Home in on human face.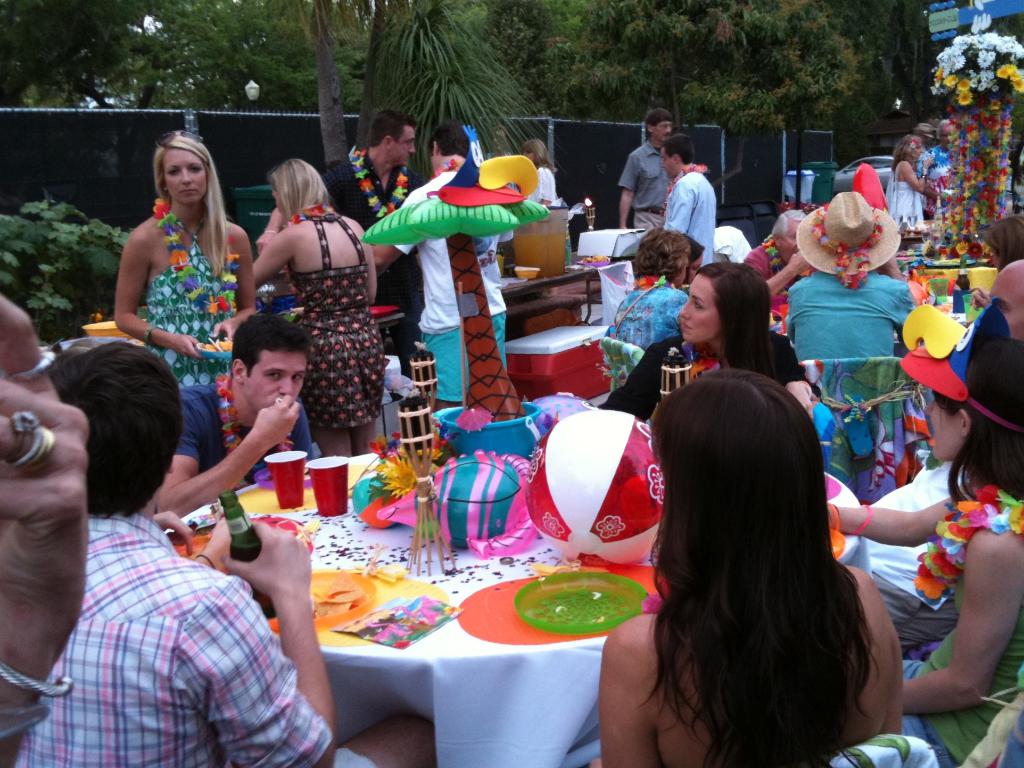
Homed in at [678,274,719,343].
